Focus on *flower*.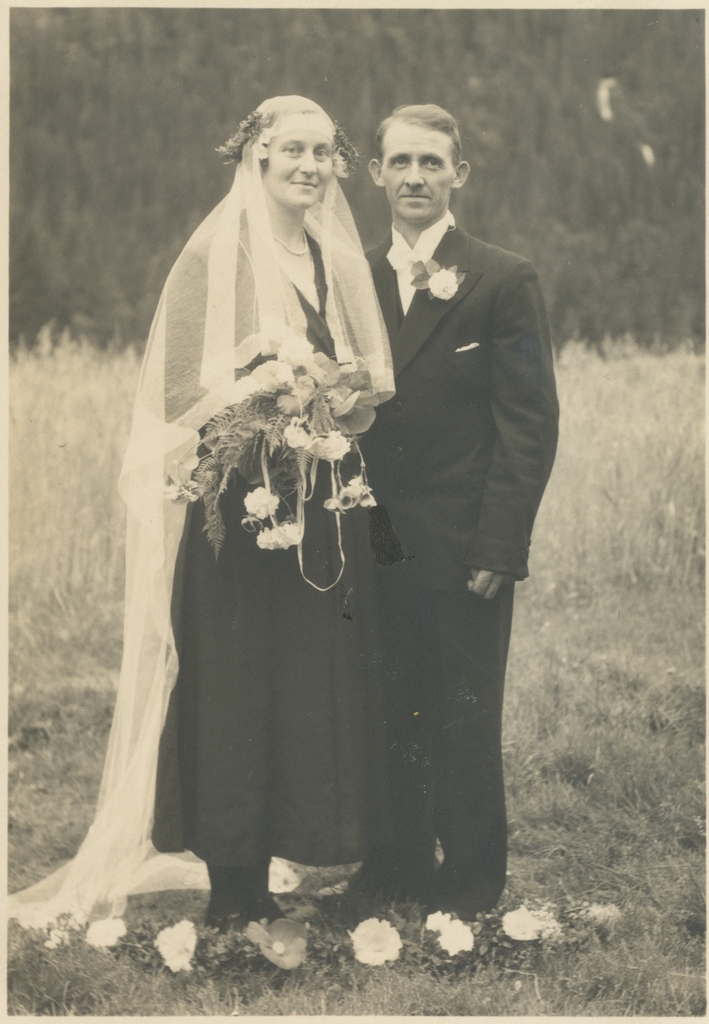
Focused at {"x1": 436, "y1": 918, "x2": 475, "y2": 952}.
